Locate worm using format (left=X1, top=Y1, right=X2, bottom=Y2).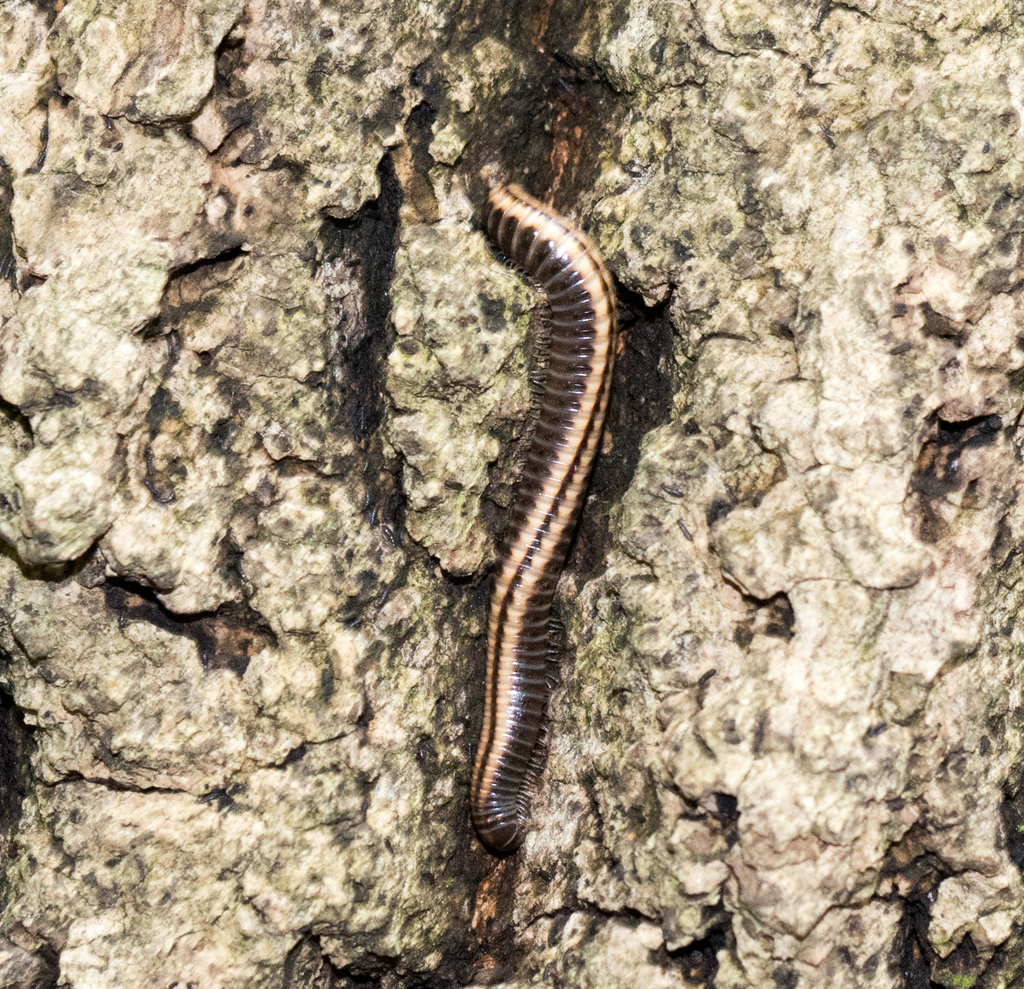
(left=473, top=183, right=639, bottom=863).
